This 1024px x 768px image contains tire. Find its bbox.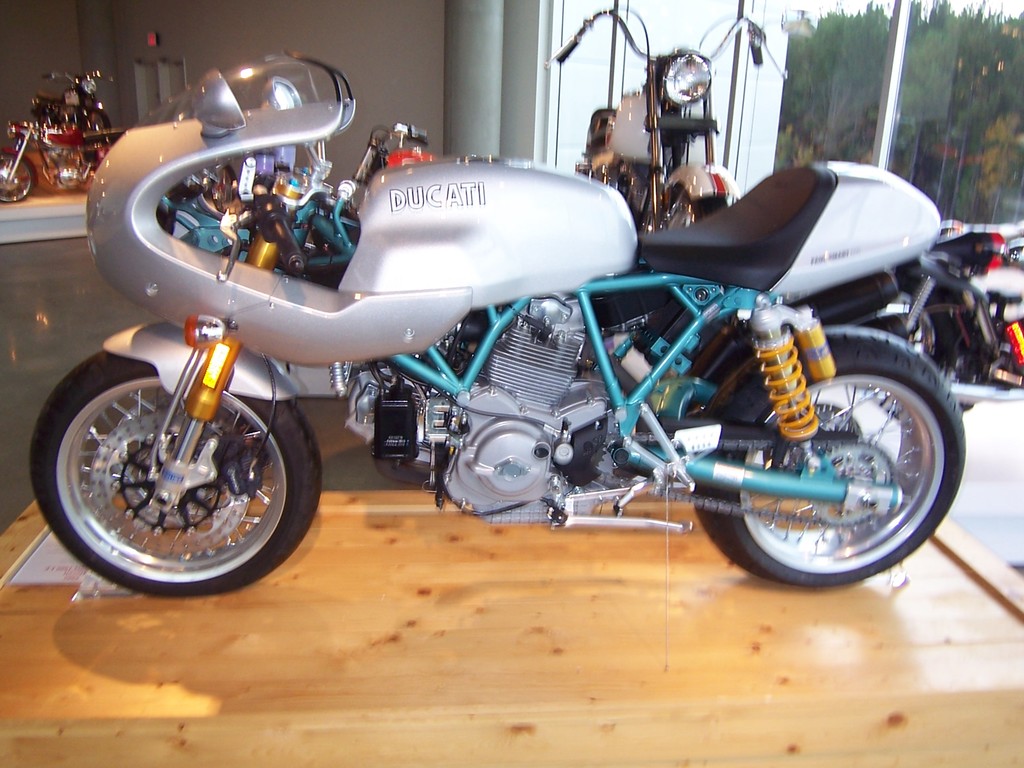
x1=27, y1=346, x2=325, y2=600.
